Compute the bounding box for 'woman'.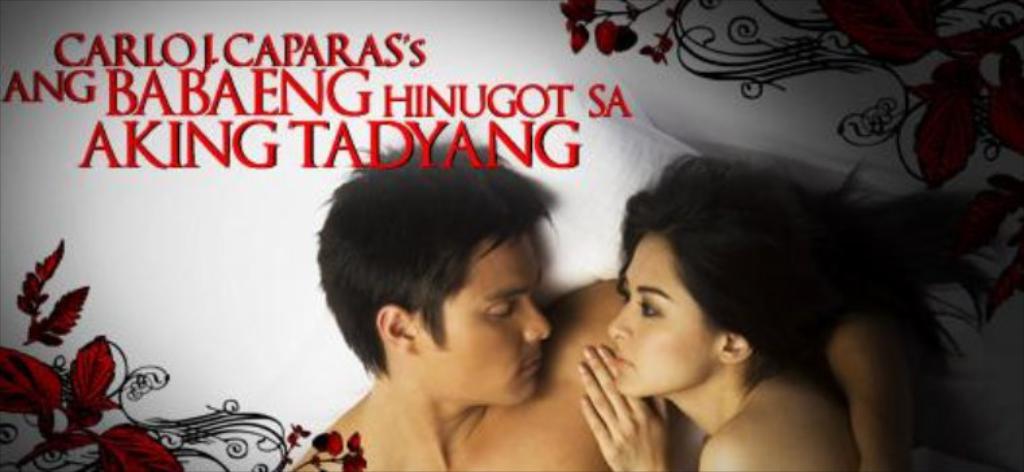
(left=558, top=134, right=959, bottom=471).
